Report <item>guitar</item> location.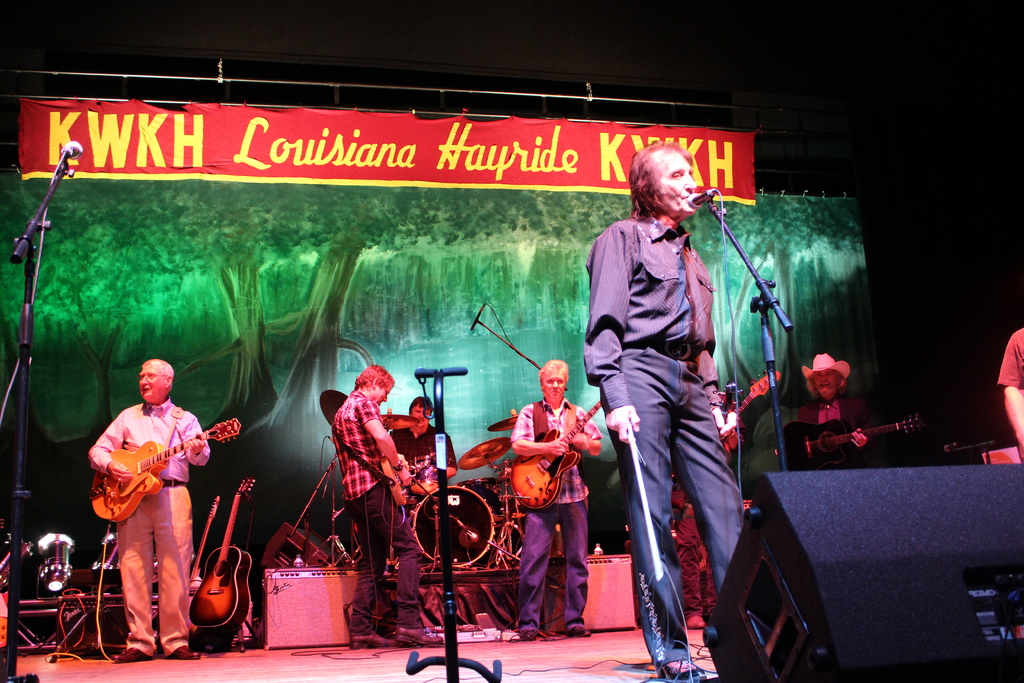
Report: box(89, 417, 239, 532).
